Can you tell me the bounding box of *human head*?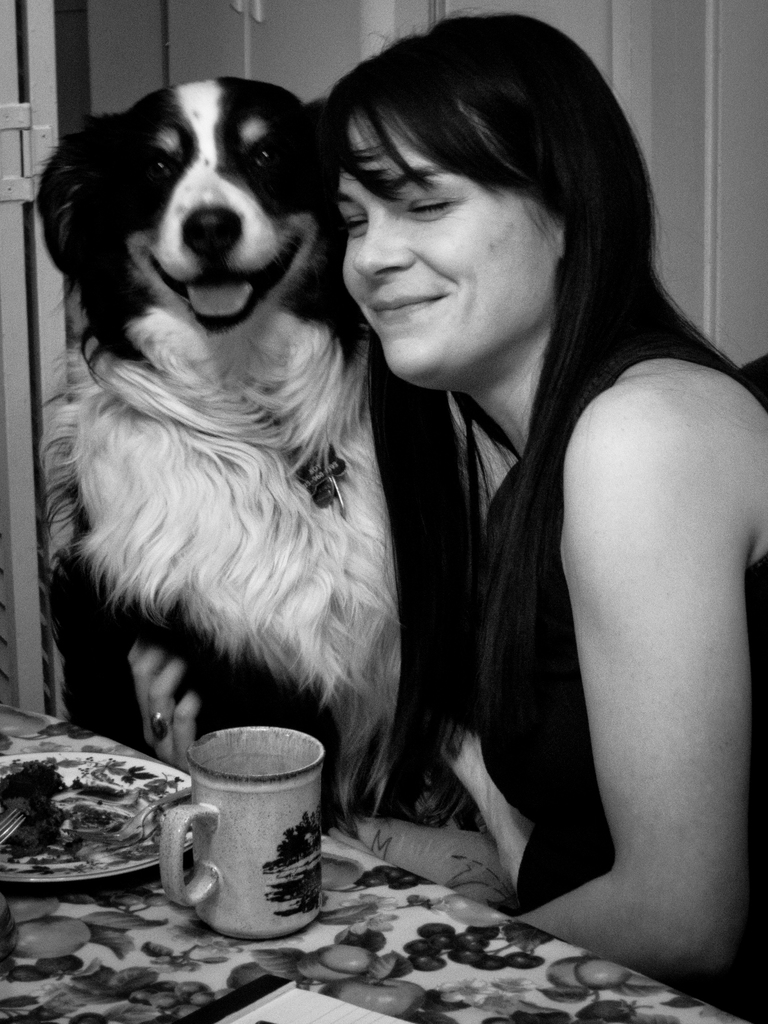
<box>309,20,639,364</box>.
